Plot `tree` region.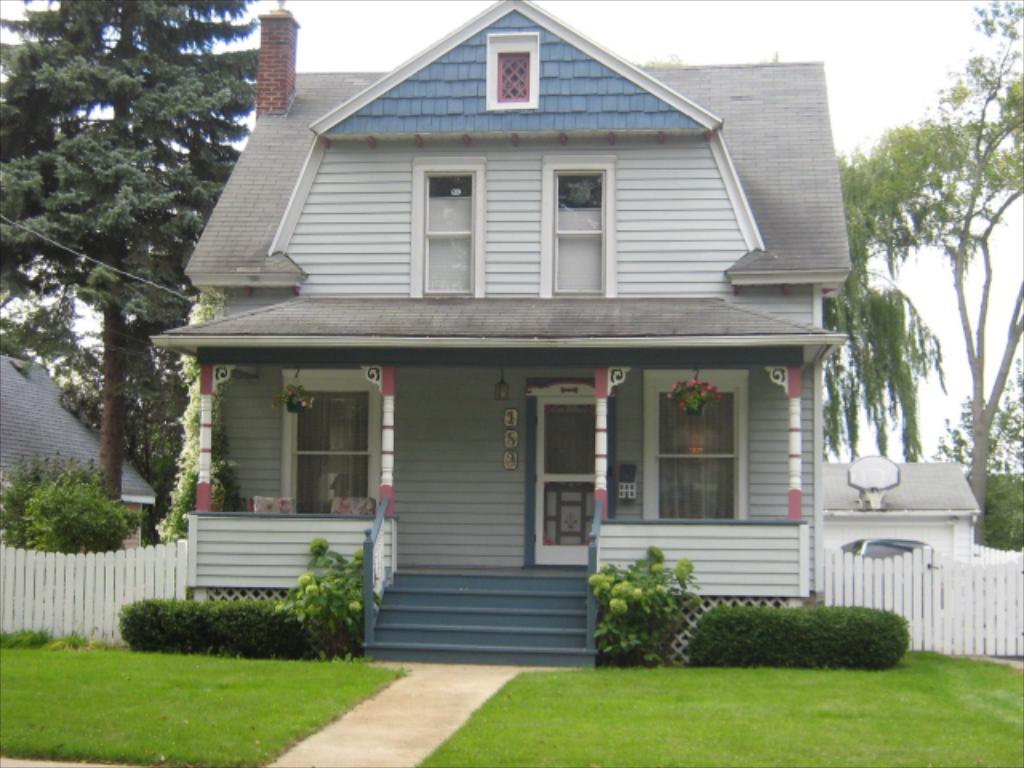
Plotted at Rect(923, 371, 1021, 550).
